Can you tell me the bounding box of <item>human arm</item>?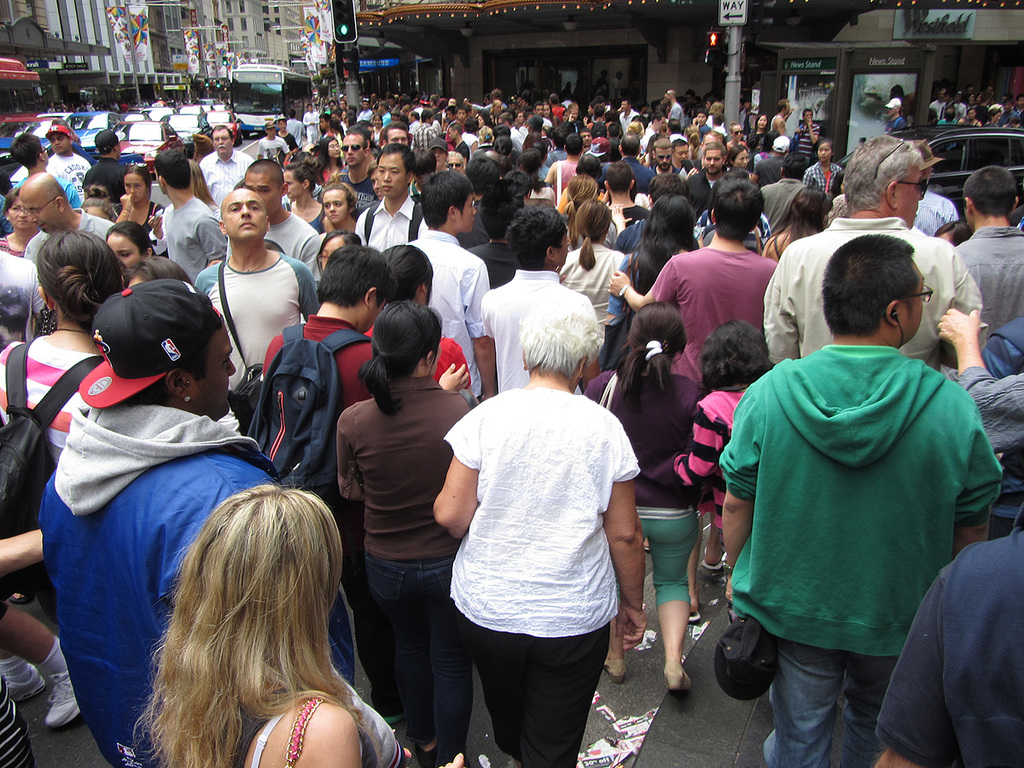
{"left": 596, "top": 450, "right": 644, "bottom": 648}.
